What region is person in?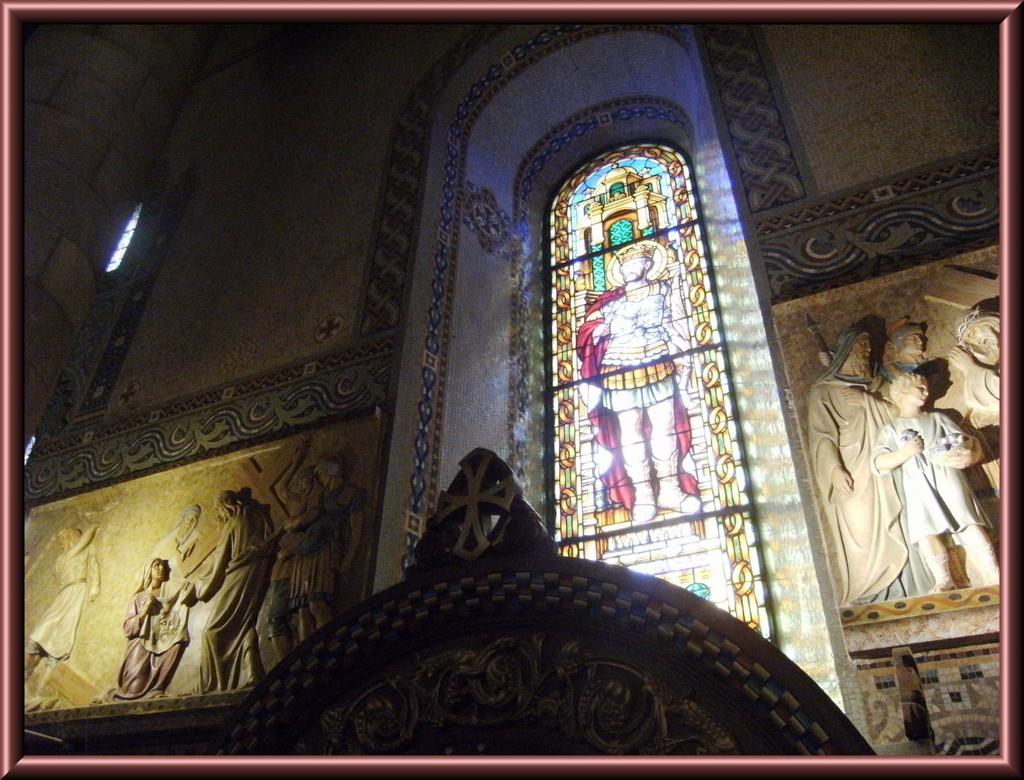
{"left": 566, "top": 243, "right": 706, "bottom": 523}.
